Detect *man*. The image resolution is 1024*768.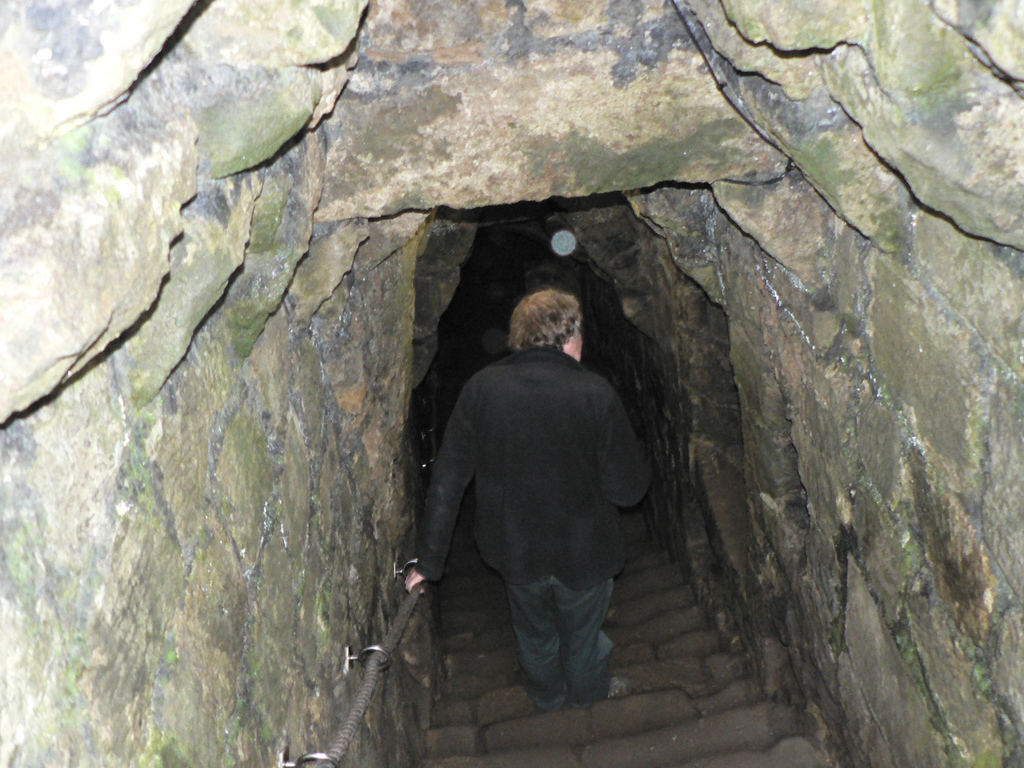
400, 286, 635, 708.
